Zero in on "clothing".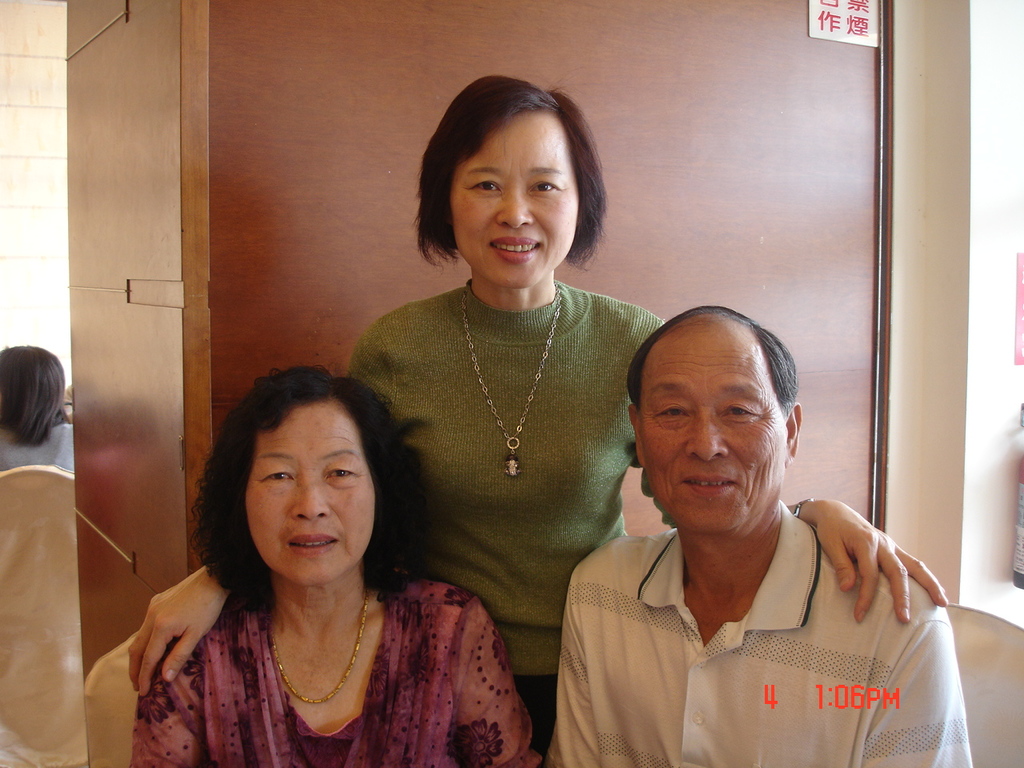
Zeroed in: left=341, top=280, right=677, bottom=762.
